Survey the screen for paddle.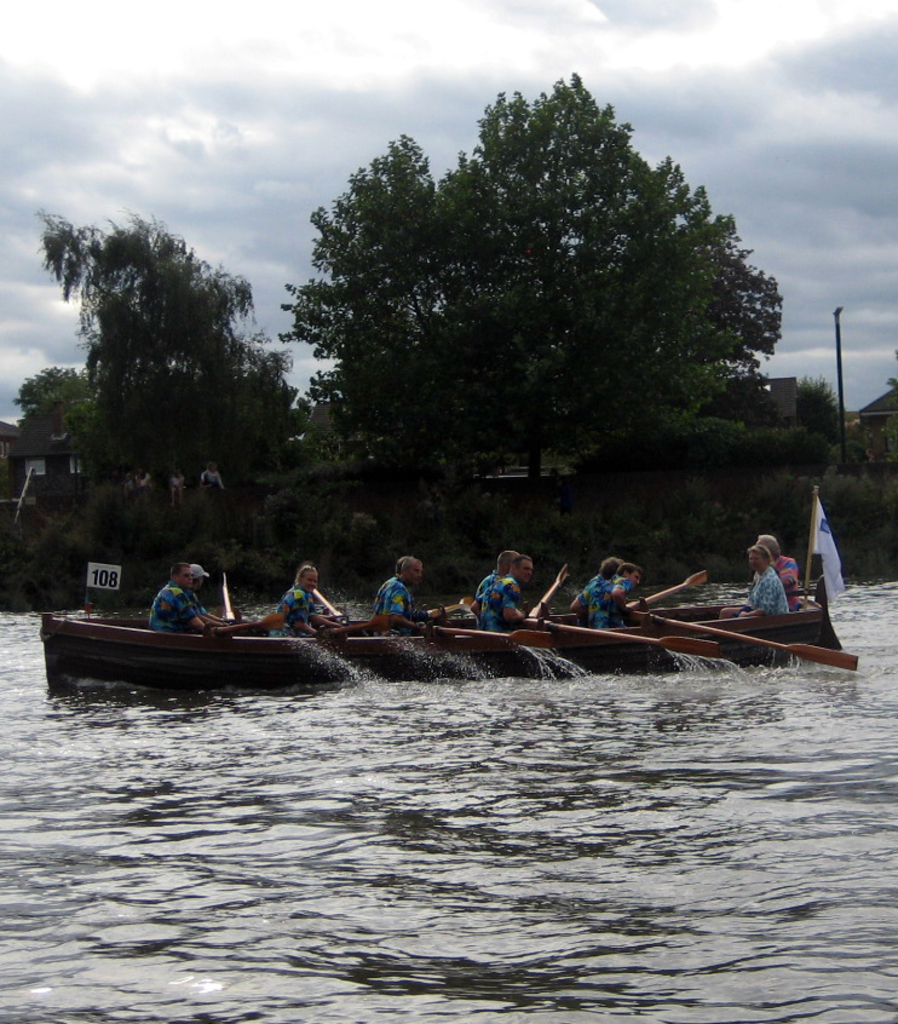
Survey found: <region>649, 612, 856, 671</region>.
